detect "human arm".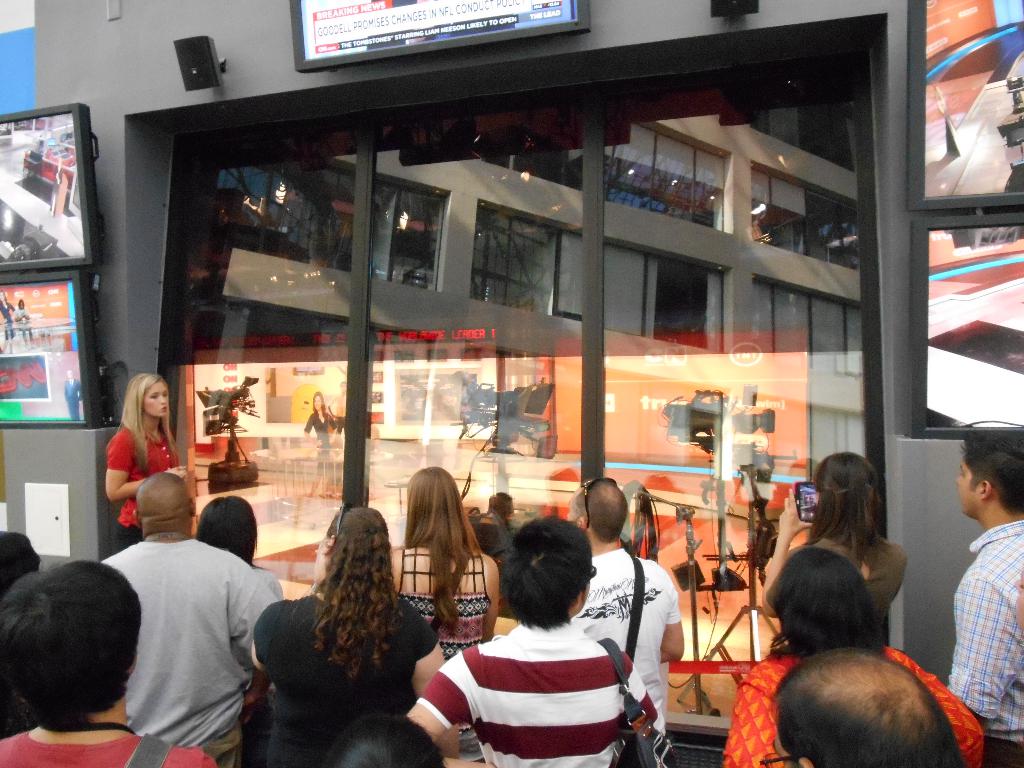
Detected at (326,396,336,418).
